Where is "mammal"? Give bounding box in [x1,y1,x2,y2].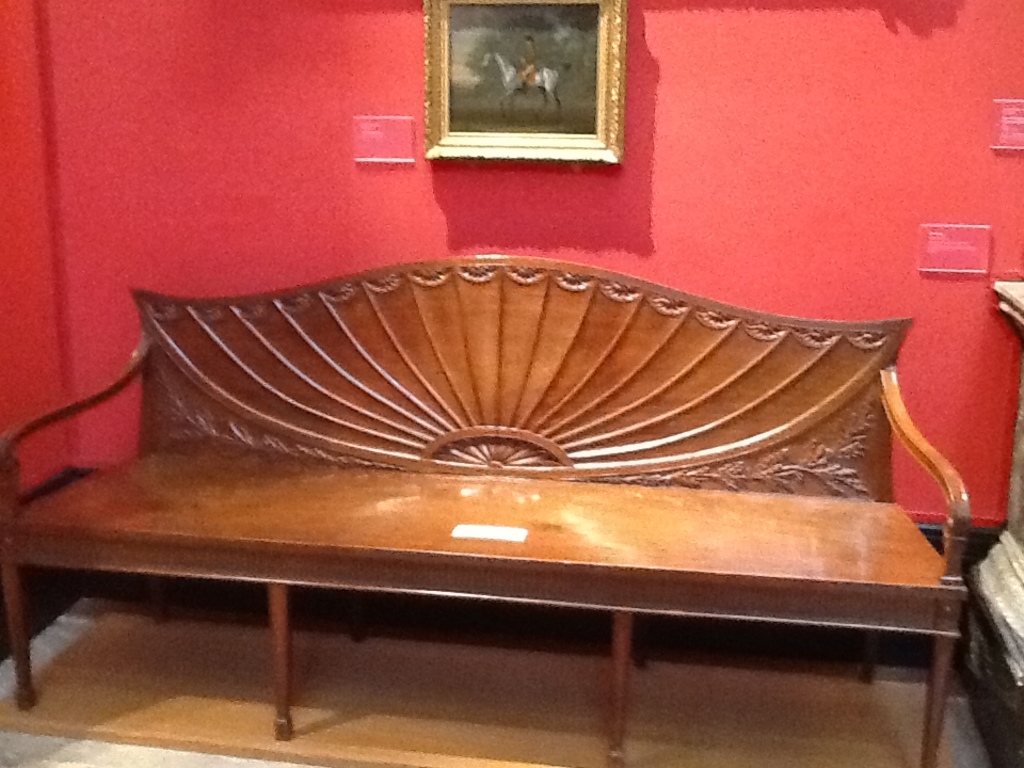
[483,47,559,117].
